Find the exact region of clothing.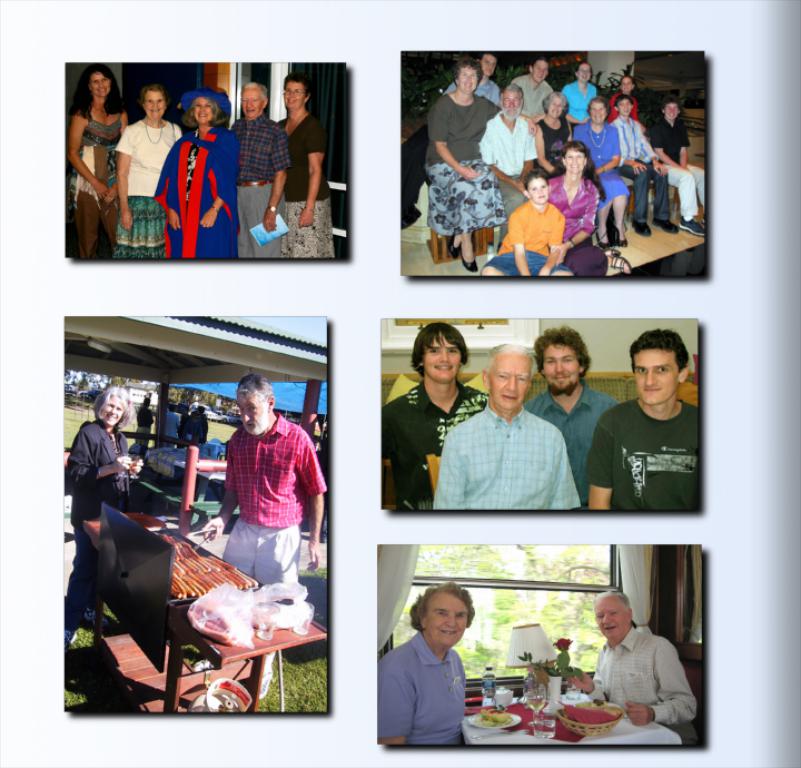
Exact region: [477,201,565,276].
